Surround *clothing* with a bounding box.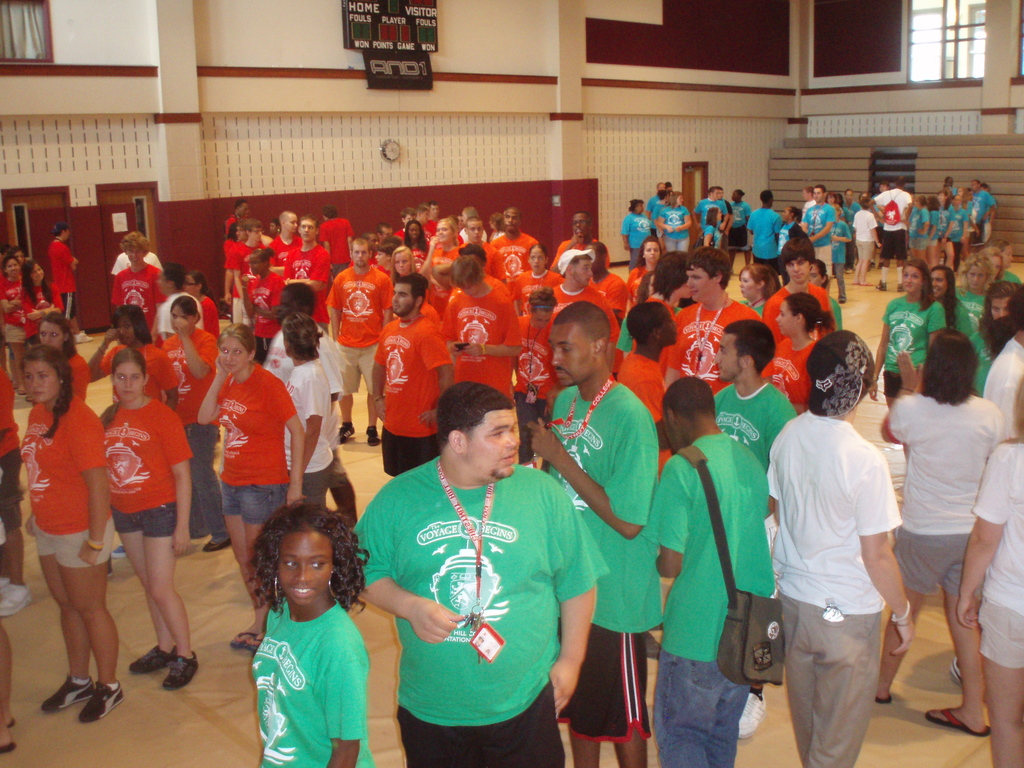
770/328/907/755.
